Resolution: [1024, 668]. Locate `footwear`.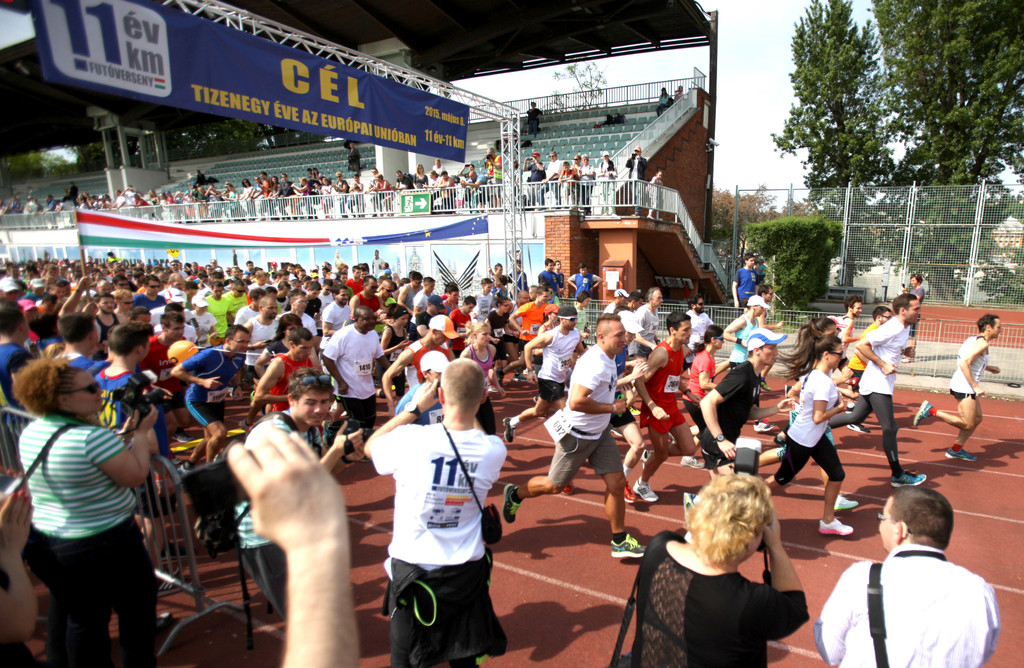
Rect(159, 579, 195, 595).
